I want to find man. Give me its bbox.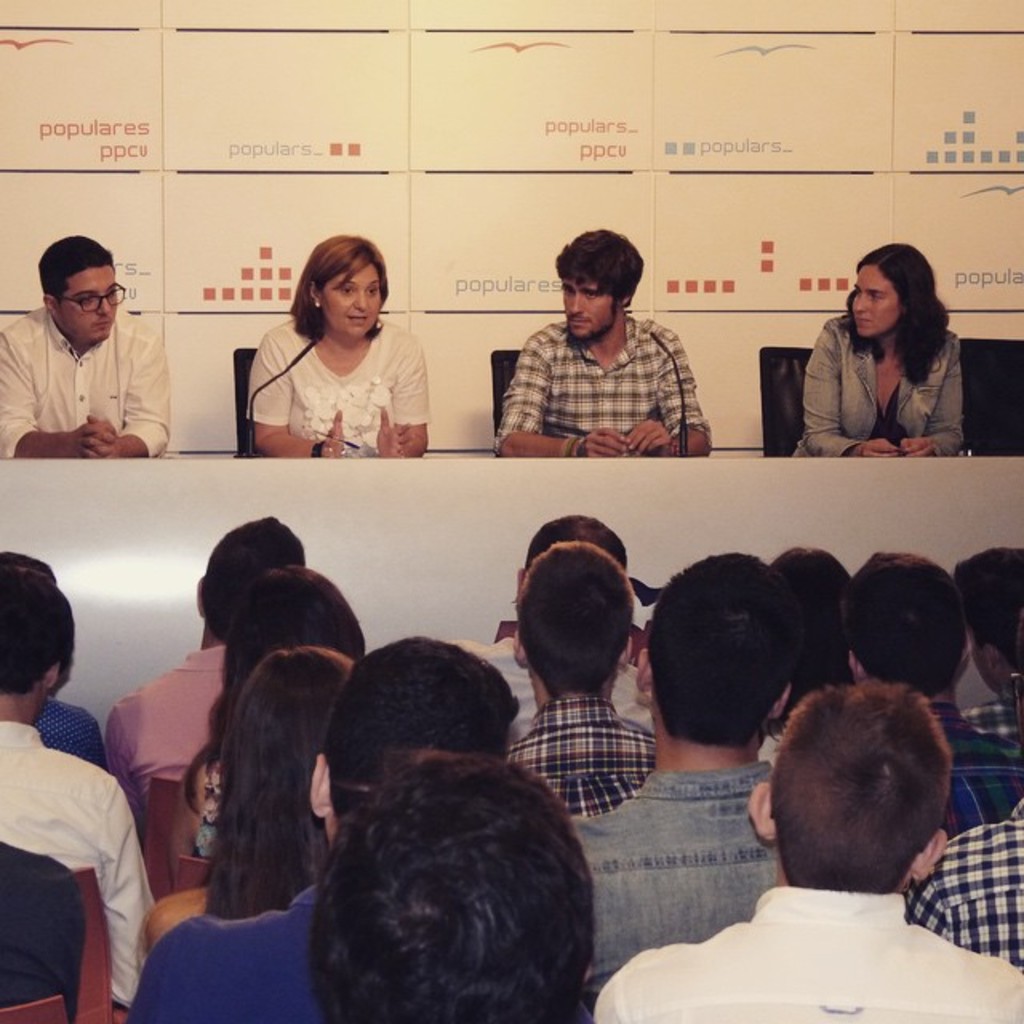
<region>811, 552, 1016, 813</region>.
